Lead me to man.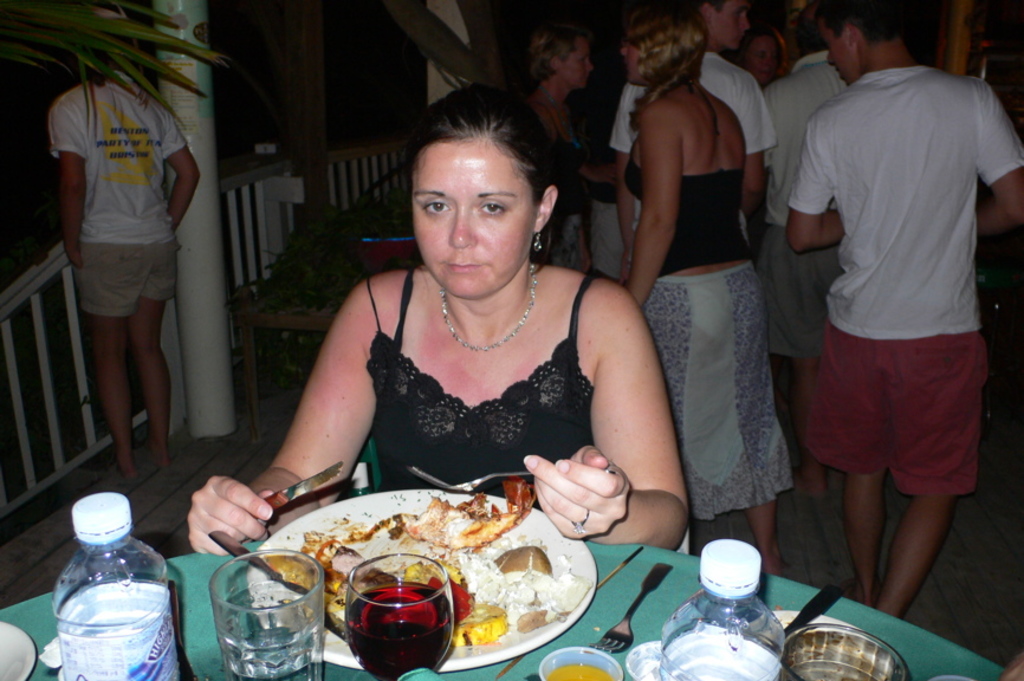
Lead to (x1=775, y1=17, x2=1005, y2=630).
